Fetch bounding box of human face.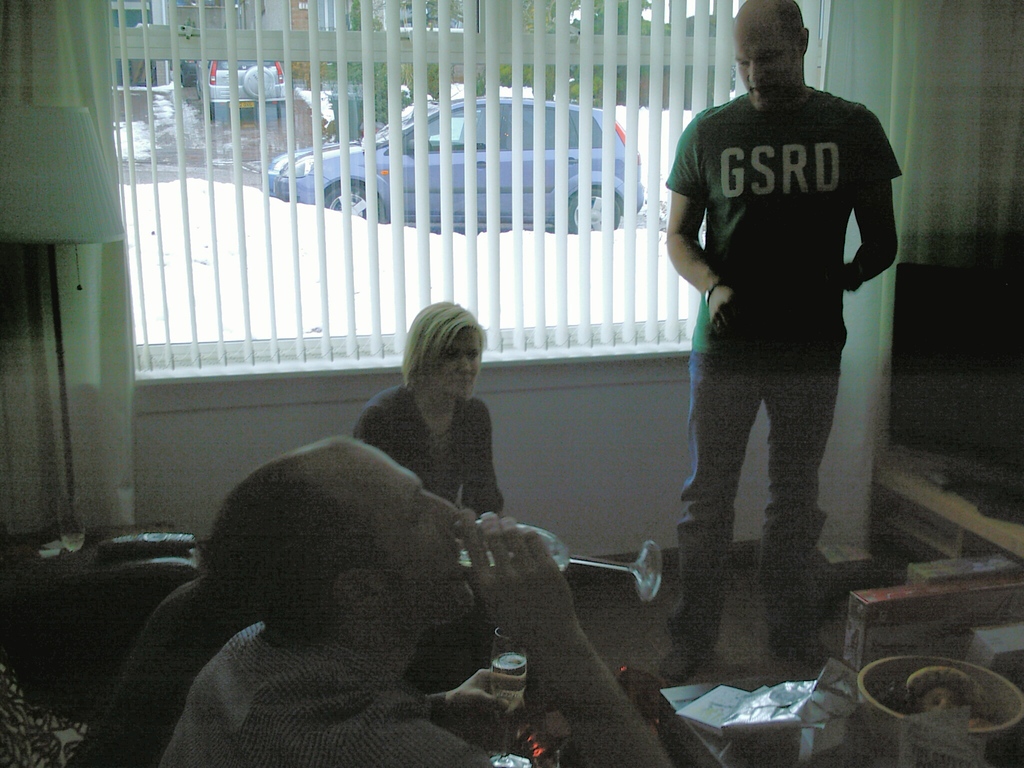
Bbox: 358, 441, 485, 625.
